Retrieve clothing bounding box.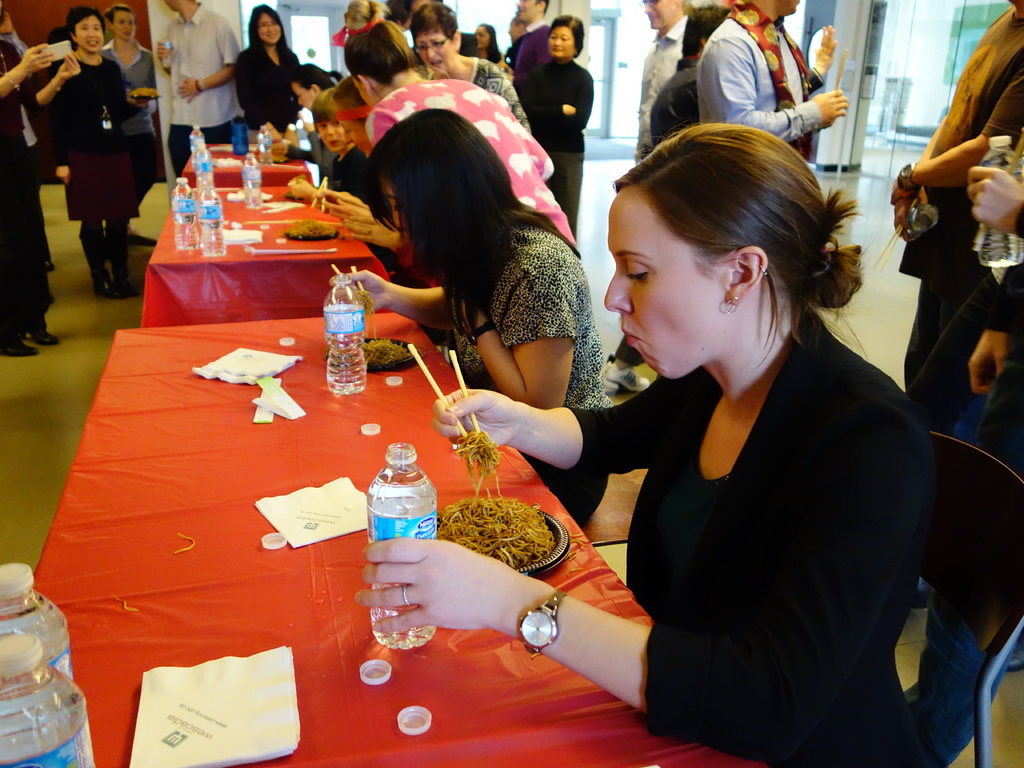
Bounding box: region(516, 19, 554, 70).
